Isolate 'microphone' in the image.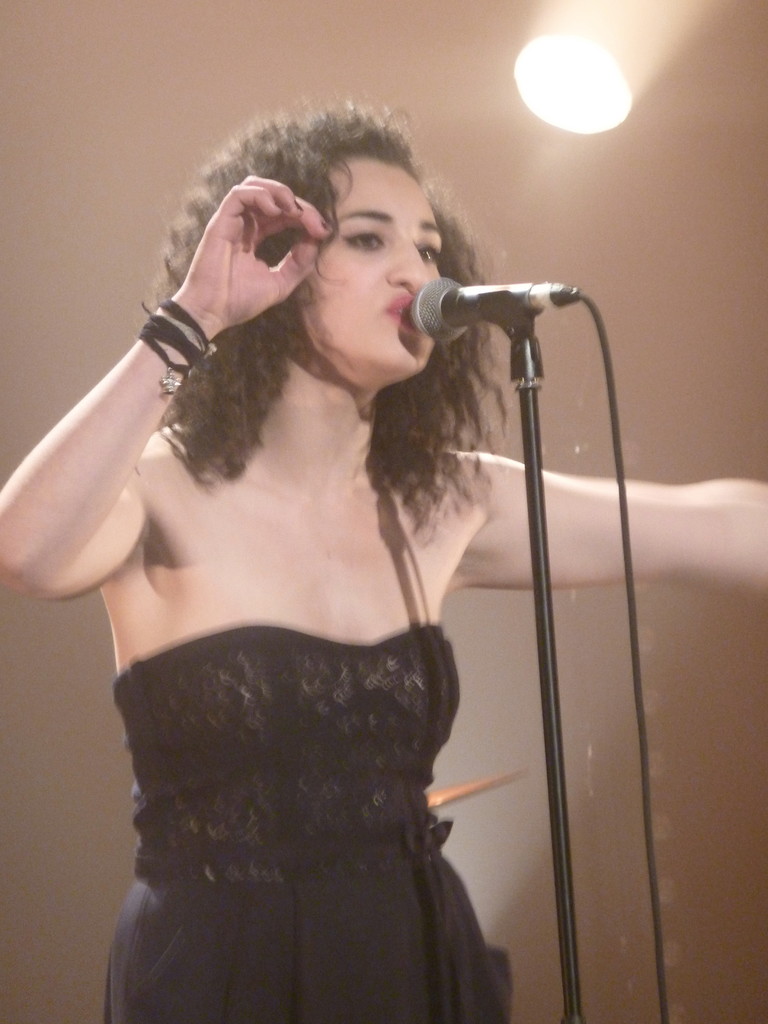
Isolated region: 399/271/584/337.
